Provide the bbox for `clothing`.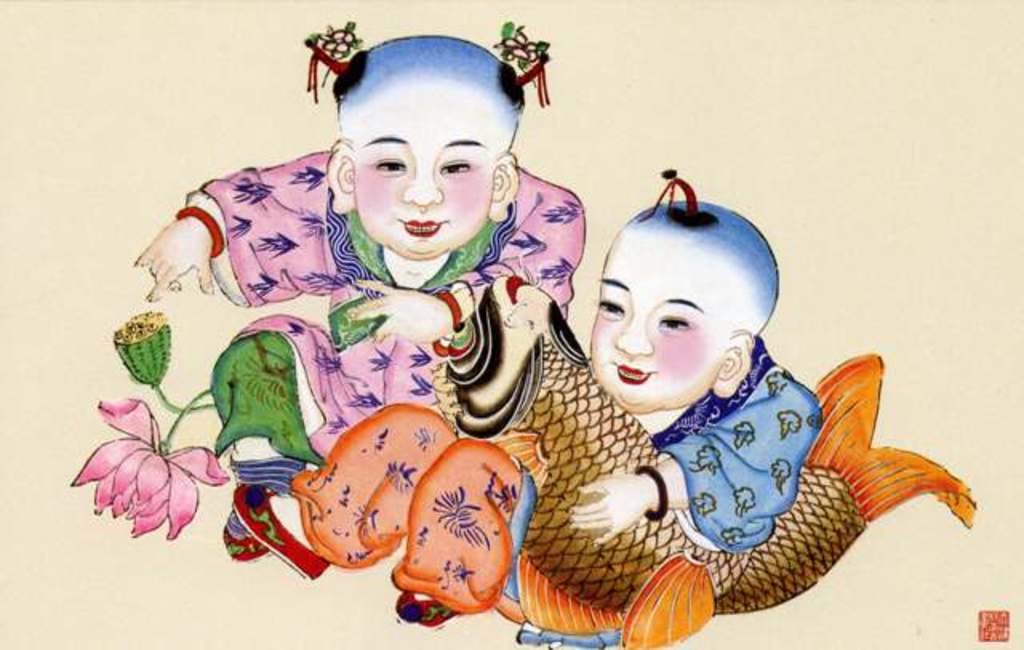
Rect(165, 150, 606, 492).
